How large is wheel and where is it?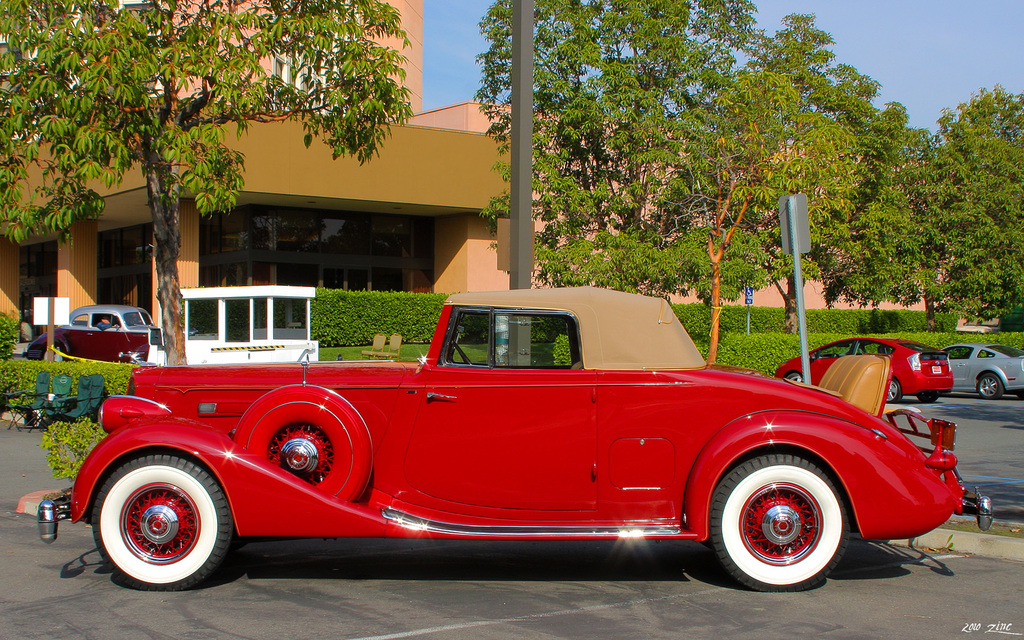
Bounding box: left=785, top=373, right=804, bottom=383.
